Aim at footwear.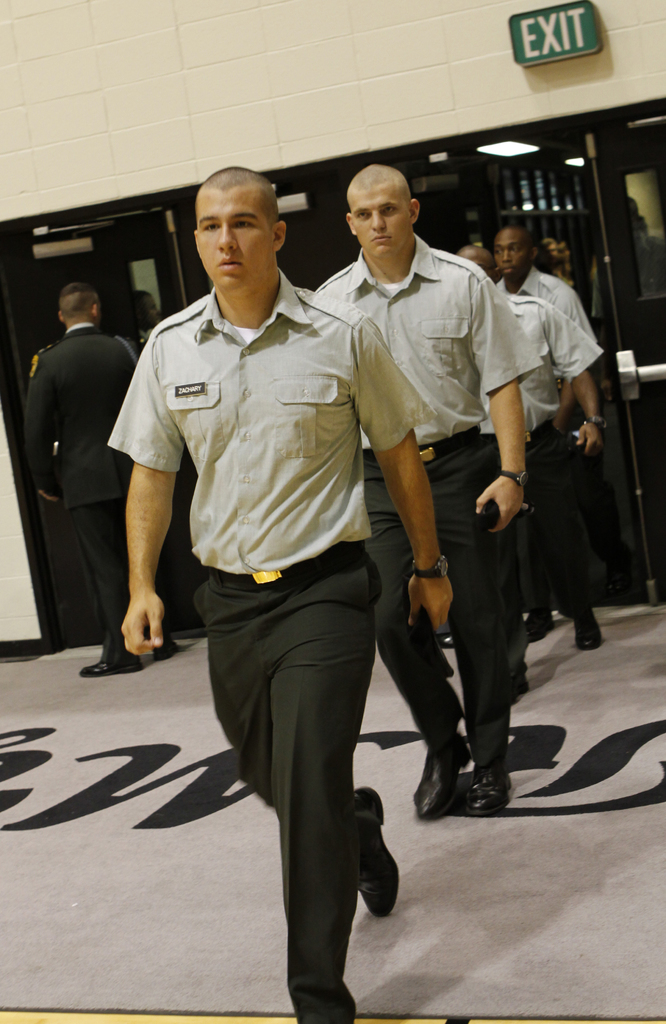
Aimed at 357 791 404 919.
